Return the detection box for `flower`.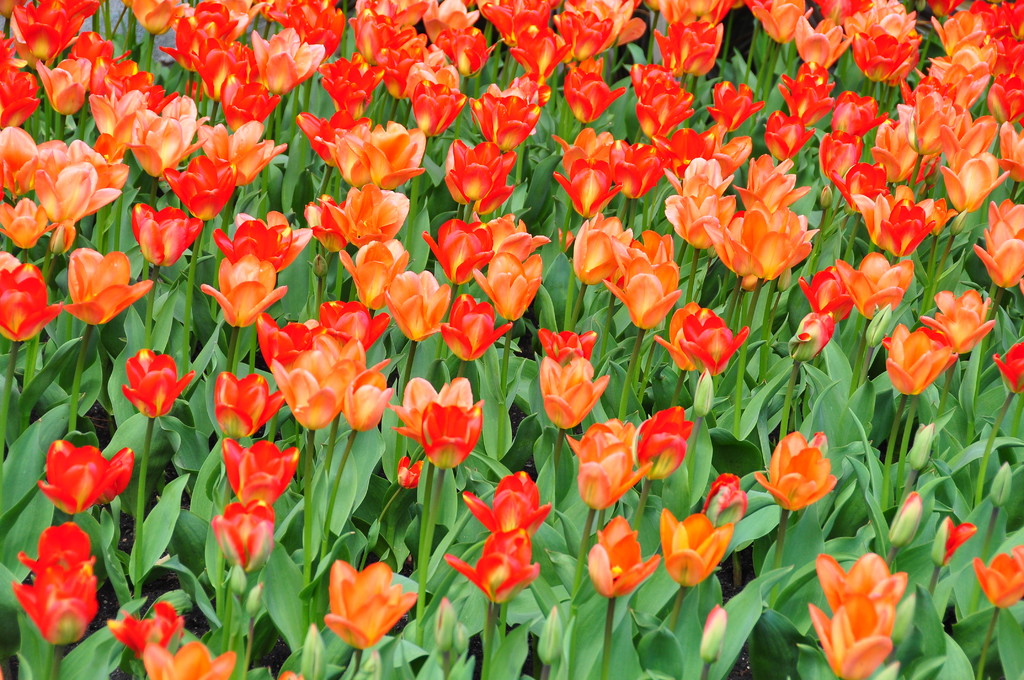
crop(396, 450, 424, 491).
